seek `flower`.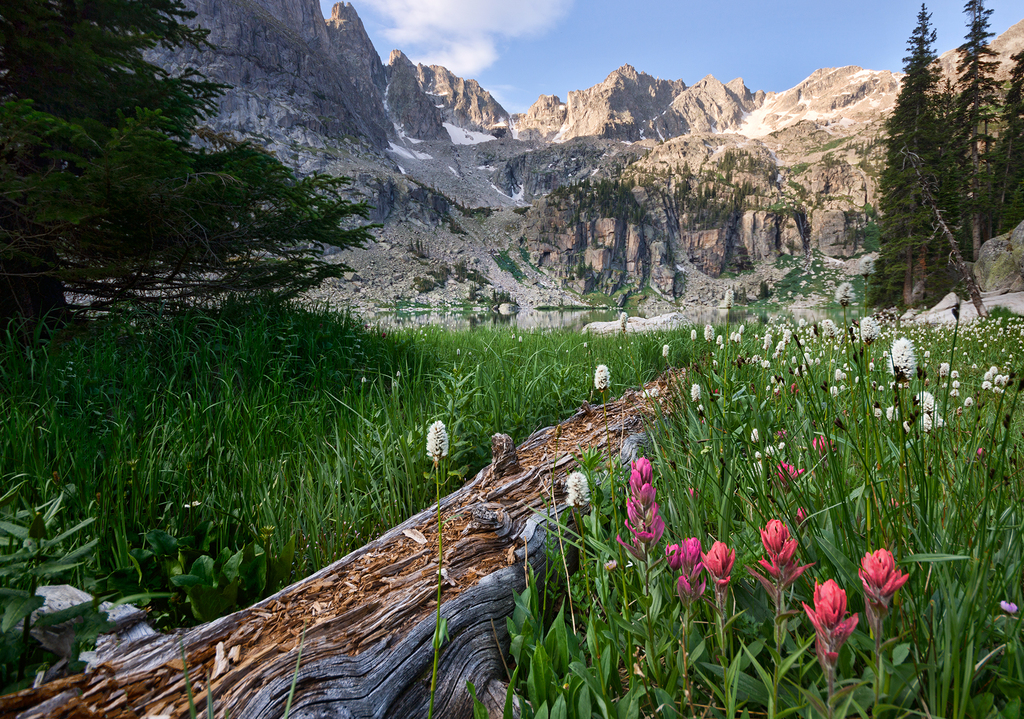
(left=425, top=419, right=447, bottom=463).
